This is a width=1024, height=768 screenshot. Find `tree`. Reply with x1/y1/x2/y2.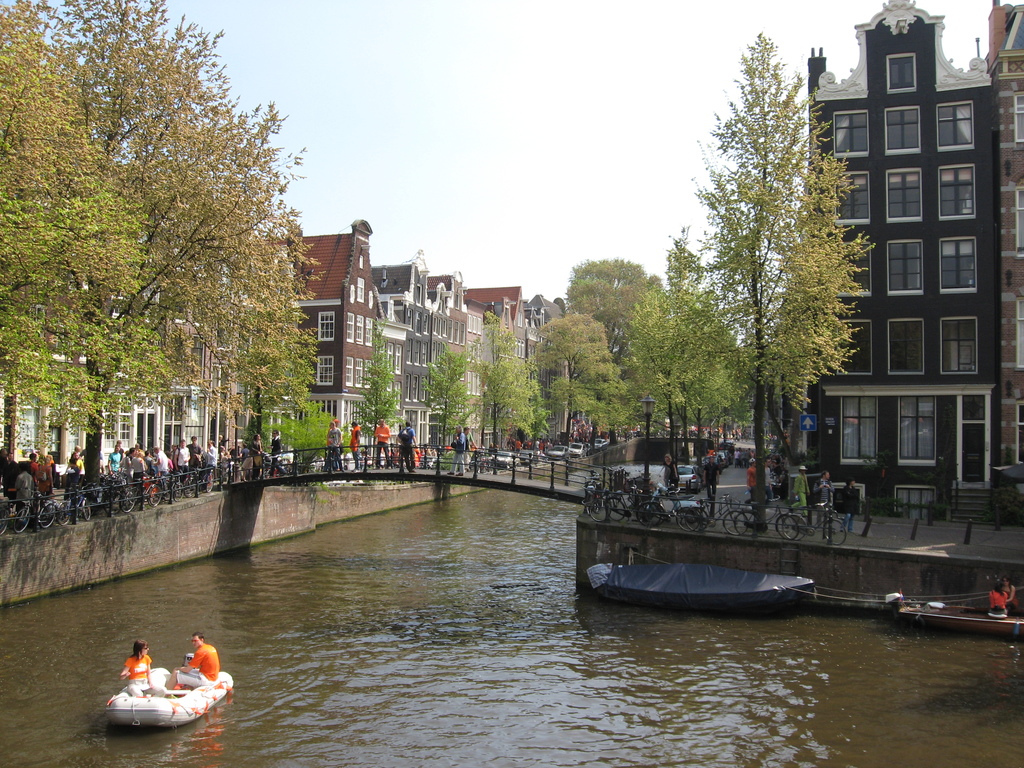
47/0/324/484.
